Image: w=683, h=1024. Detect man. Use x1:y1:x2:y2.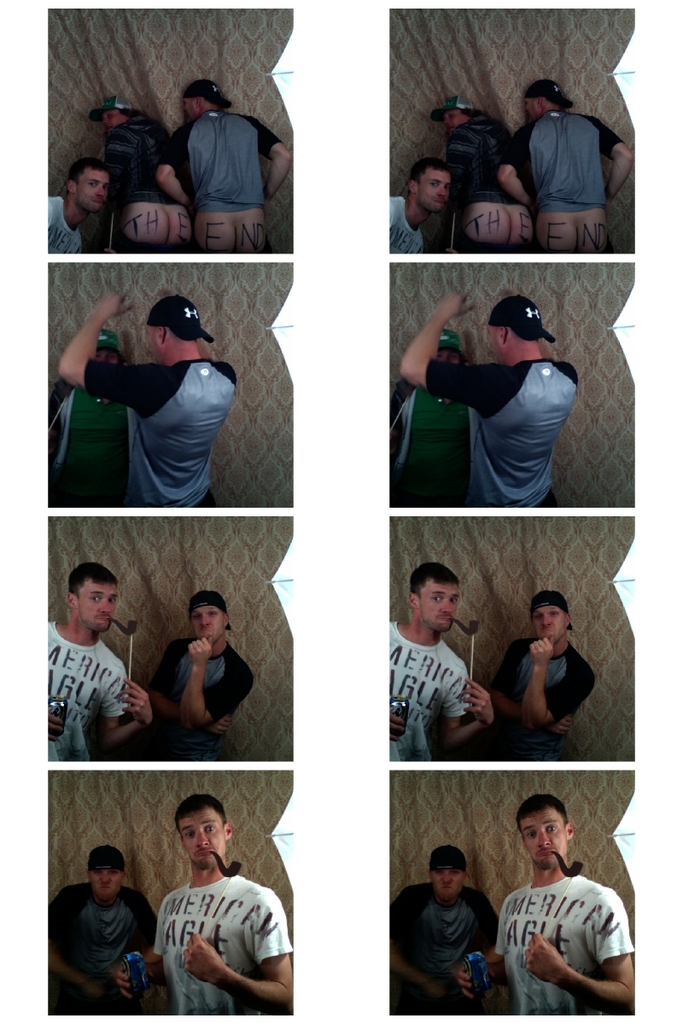
114:796:288:1013.
